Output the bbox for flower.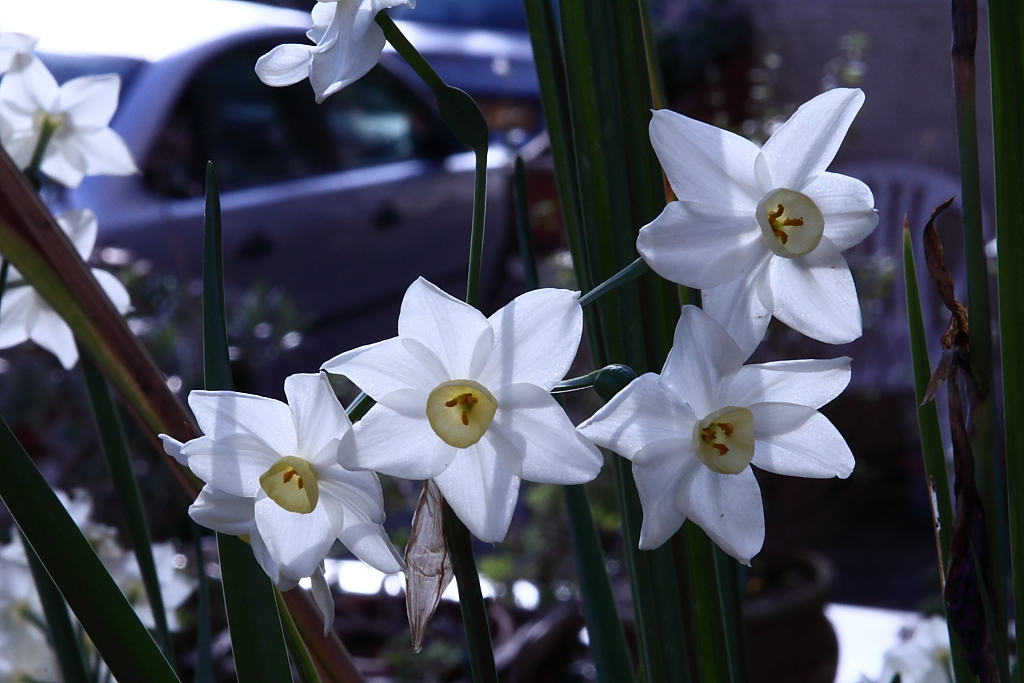
BBox(0, 29, 39, 87).
